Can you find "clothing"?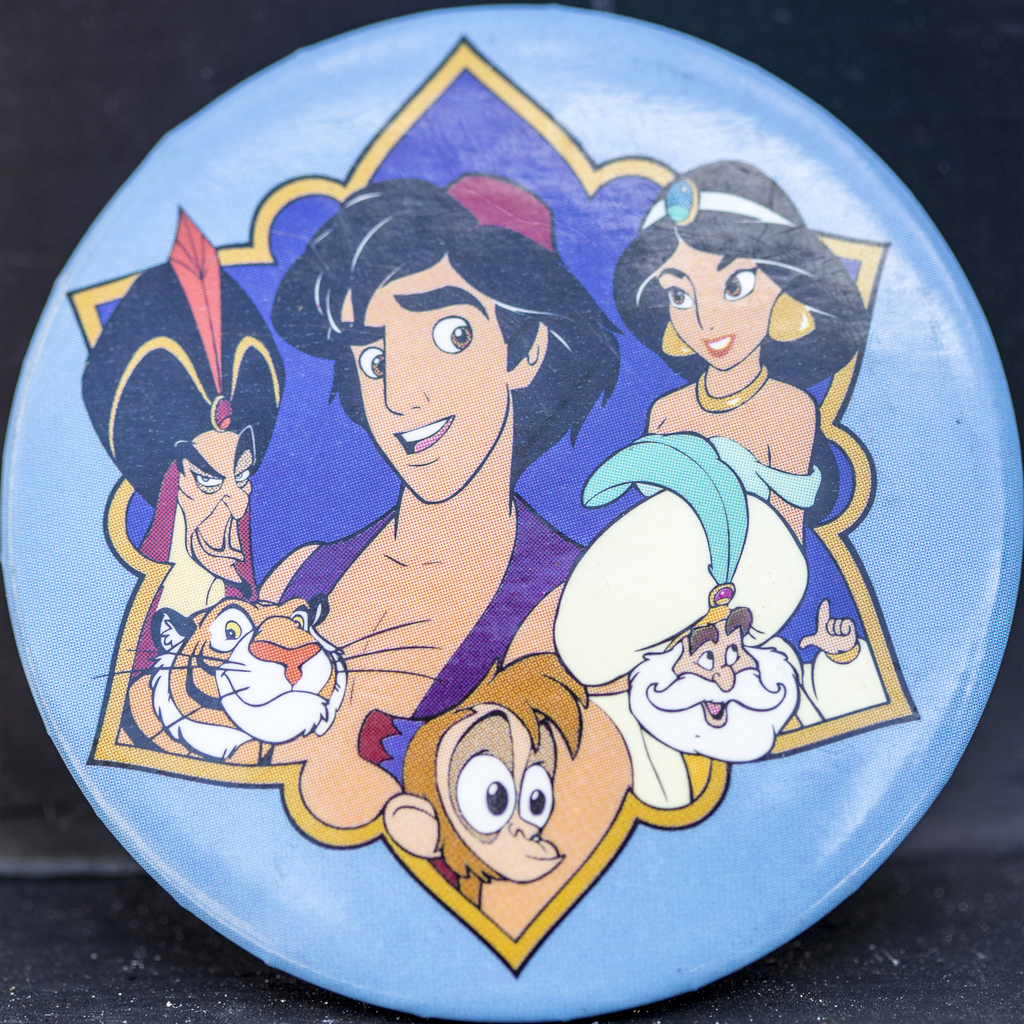
Yes, bounding box: [271, 496, 581, 720].
